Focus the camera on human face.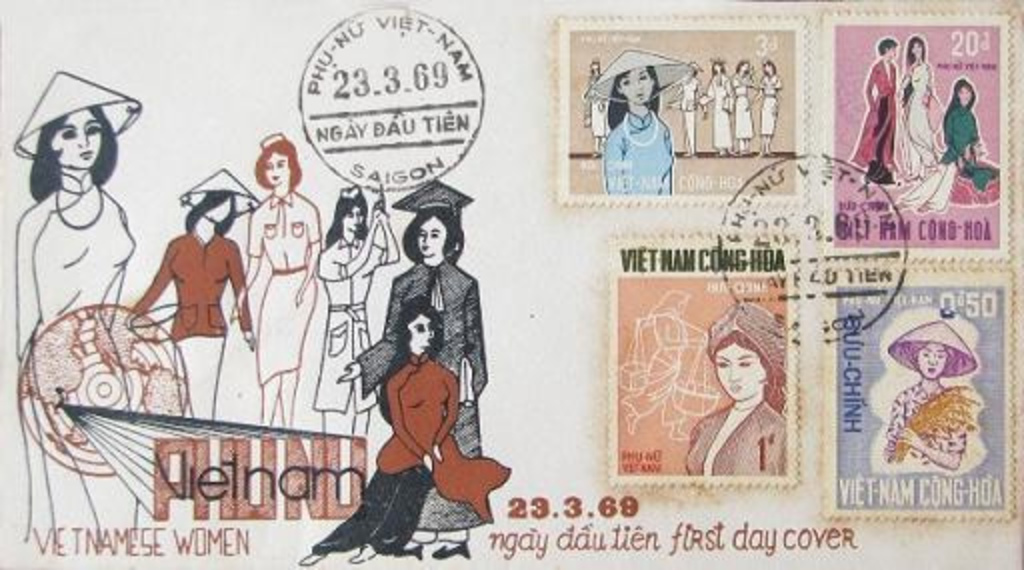
Focus region: locate(418, 216, 450, 258).
